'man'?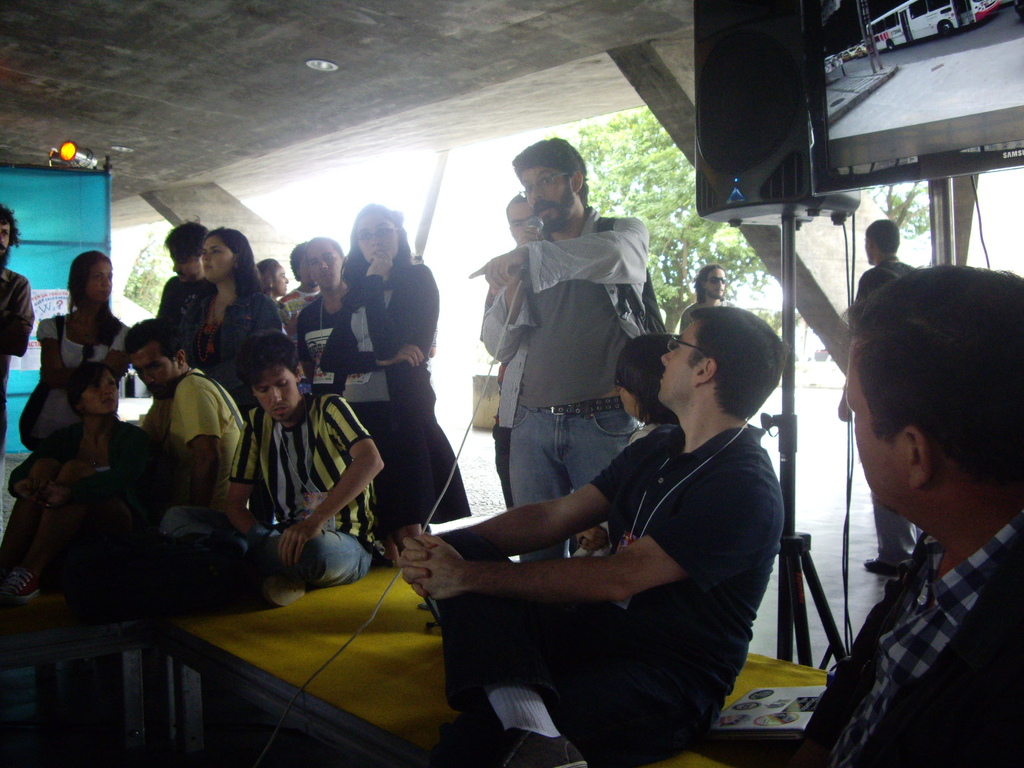
locate(123, 316, 253, 549)
